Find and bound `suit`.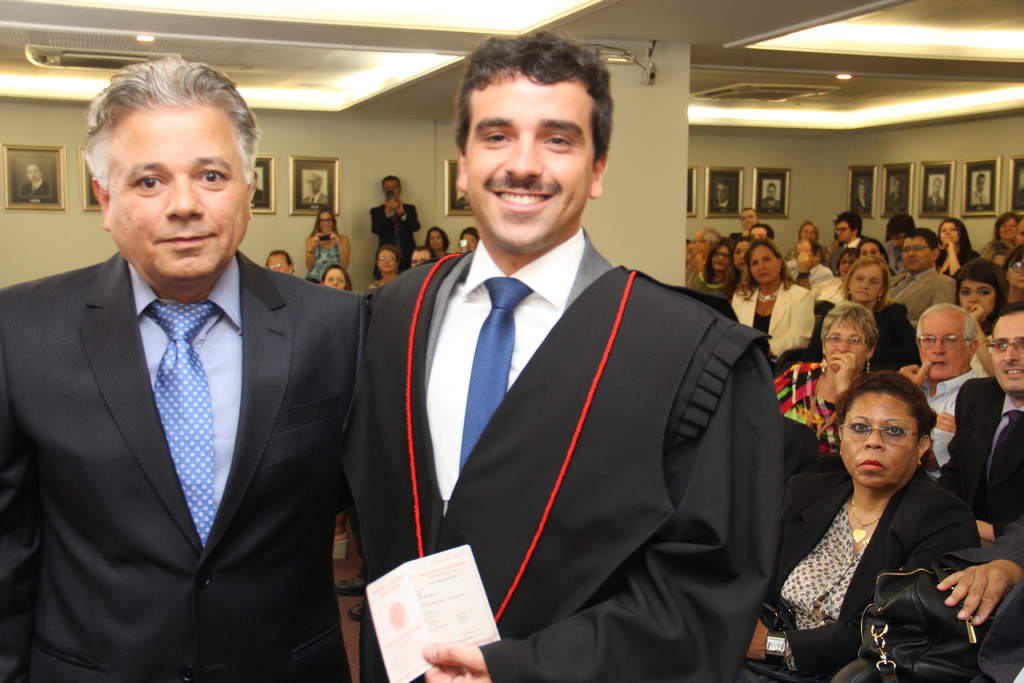
Bound: left=890, top=266, right=956, bottom=324.
